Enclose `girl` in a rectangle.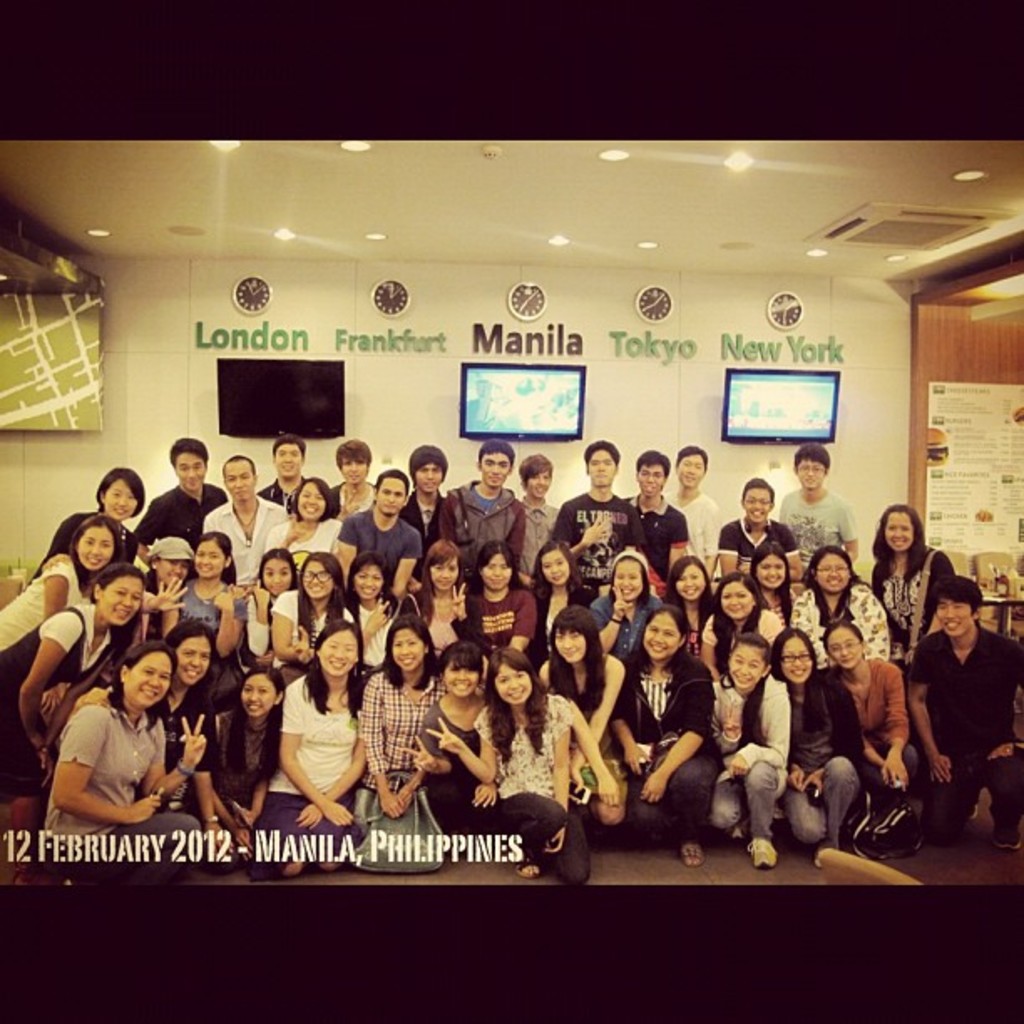
0:530:124:696.
